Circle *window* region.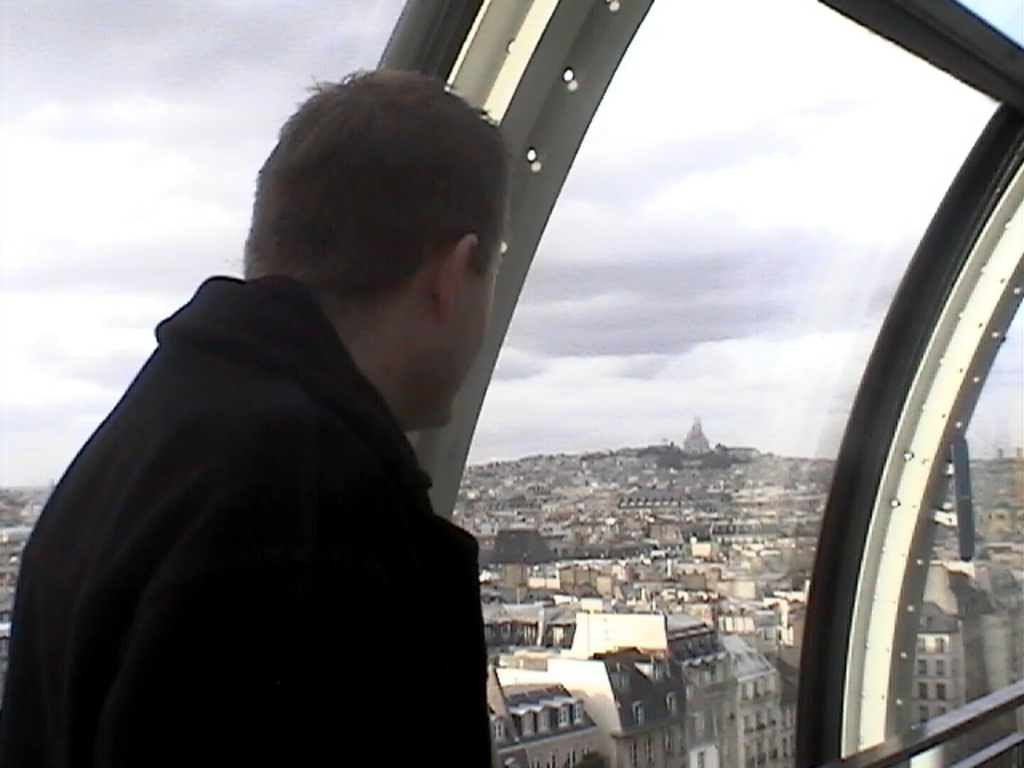
Region: left=933, top=659, right=949, bottom=678.
